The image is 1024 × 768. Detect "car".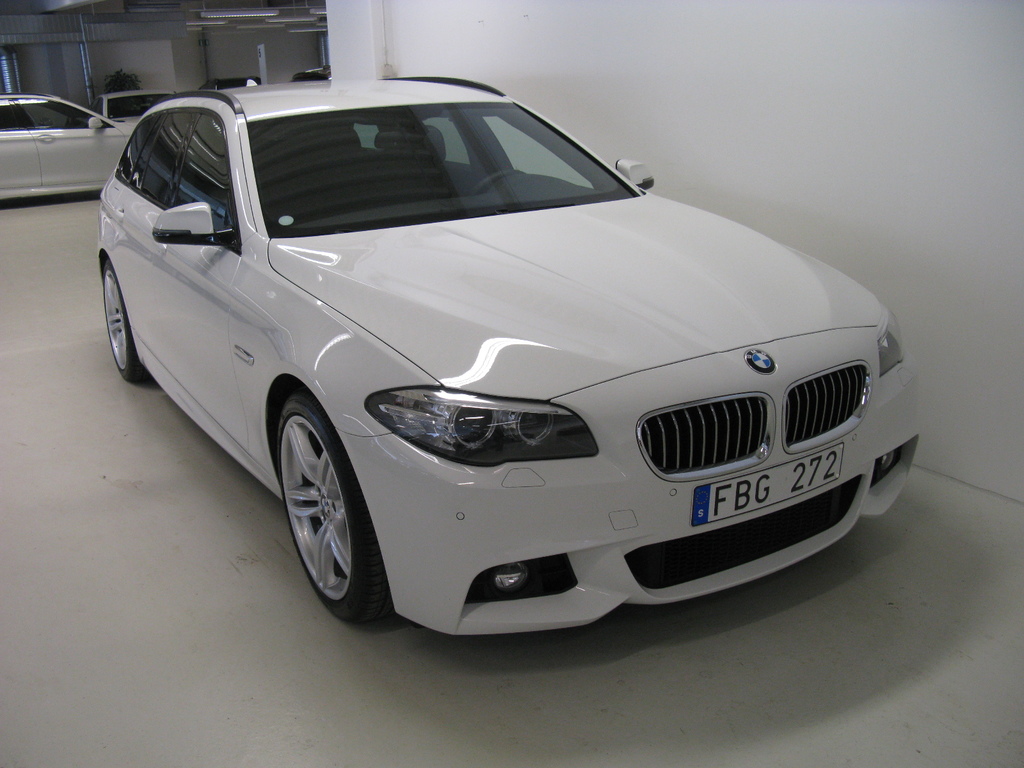
Detection: locate(292, 66, 333, 82).
